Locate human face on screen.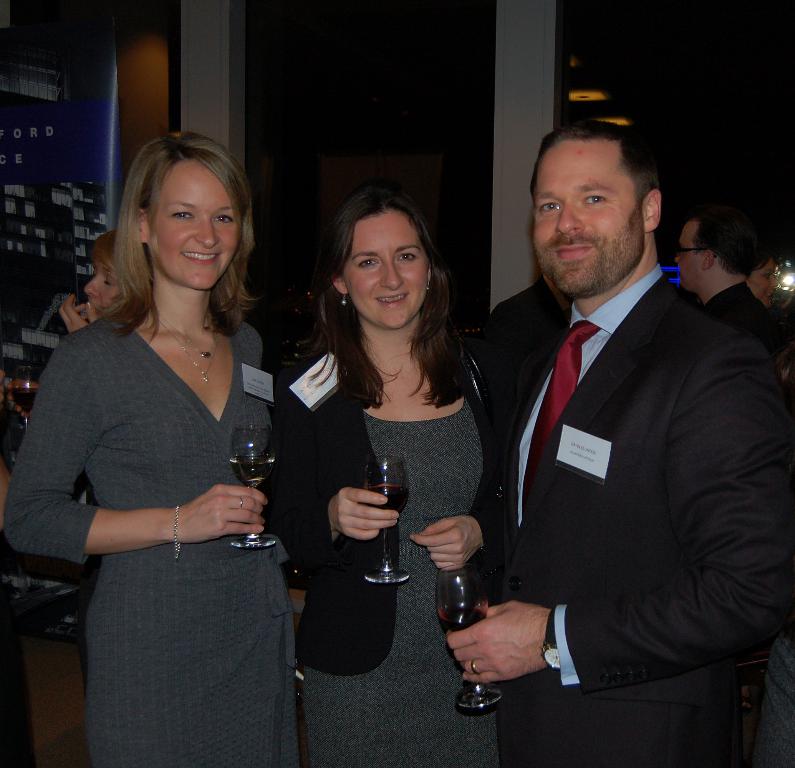
On screen at region(527, 146, 641, 294).
